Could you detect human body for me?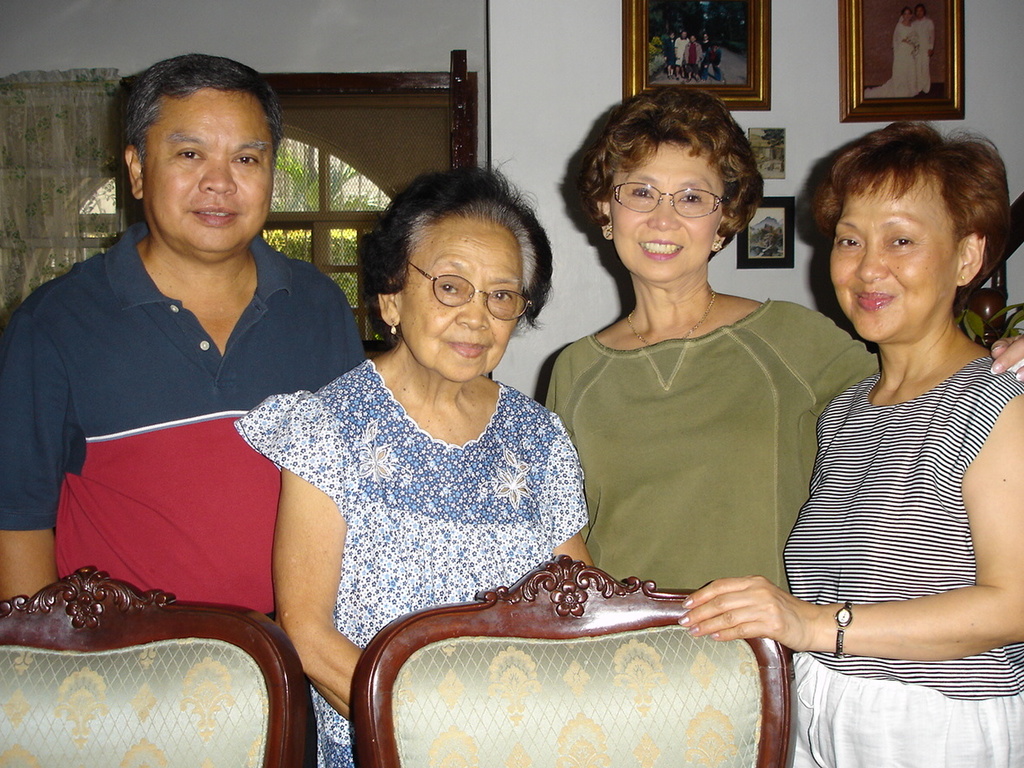
Detection result: rect(674, 36, 688, 78).
